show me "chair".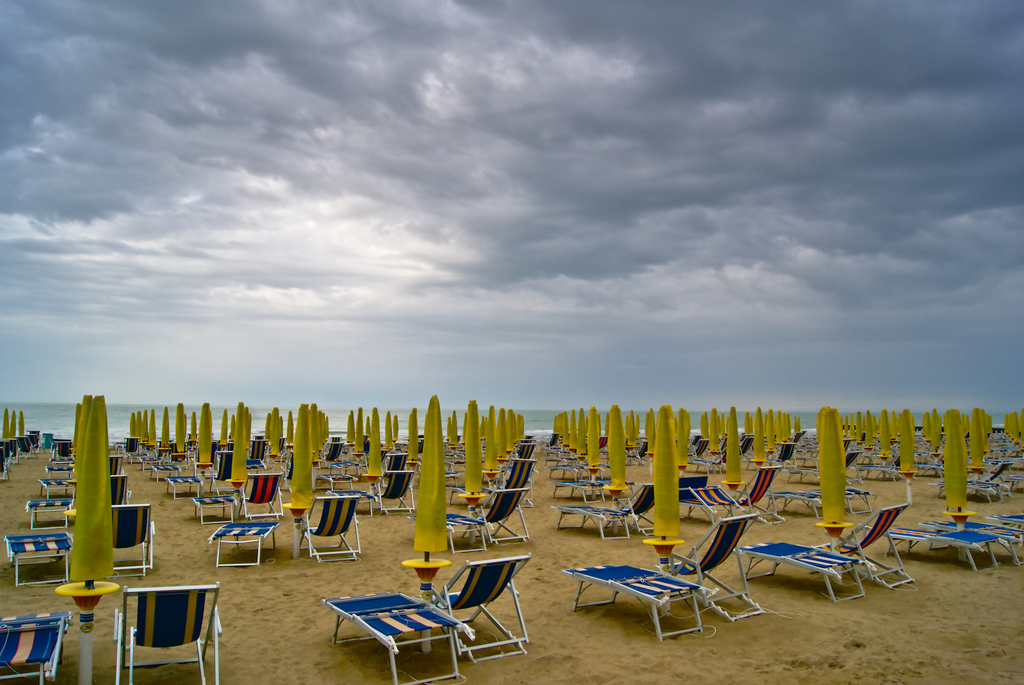
"chair" is here: rect(467, 486, 531, 544).
